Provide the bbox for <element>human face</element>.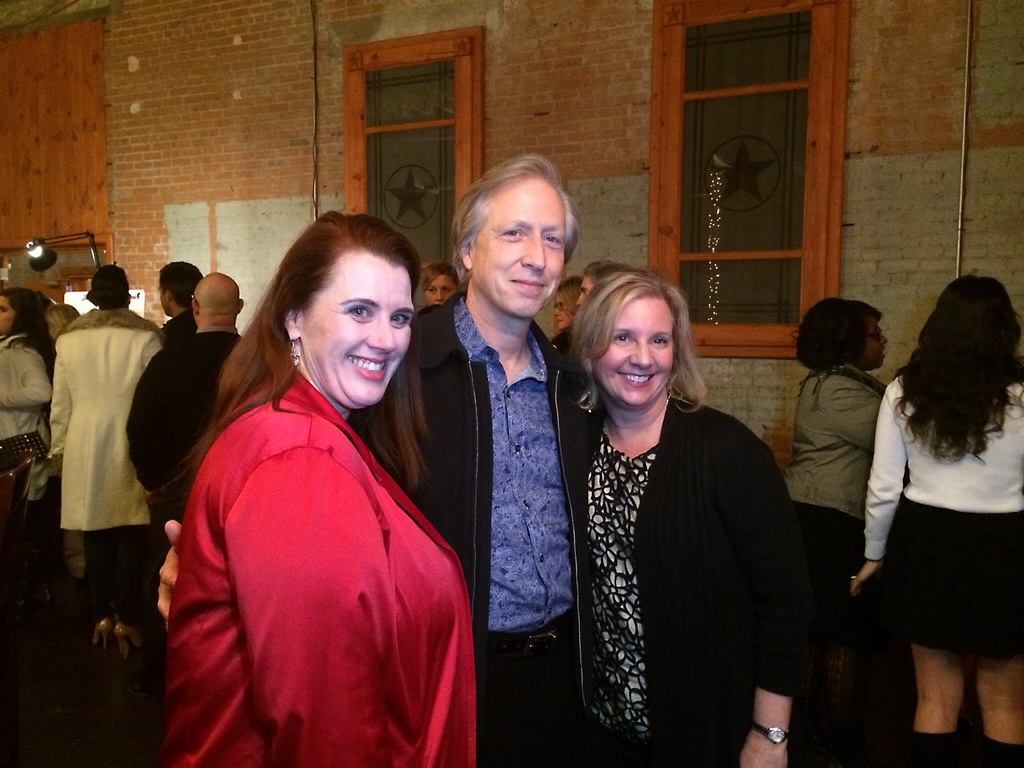
pyautogui.locateOnScreen(0, 294, 17, 337).
